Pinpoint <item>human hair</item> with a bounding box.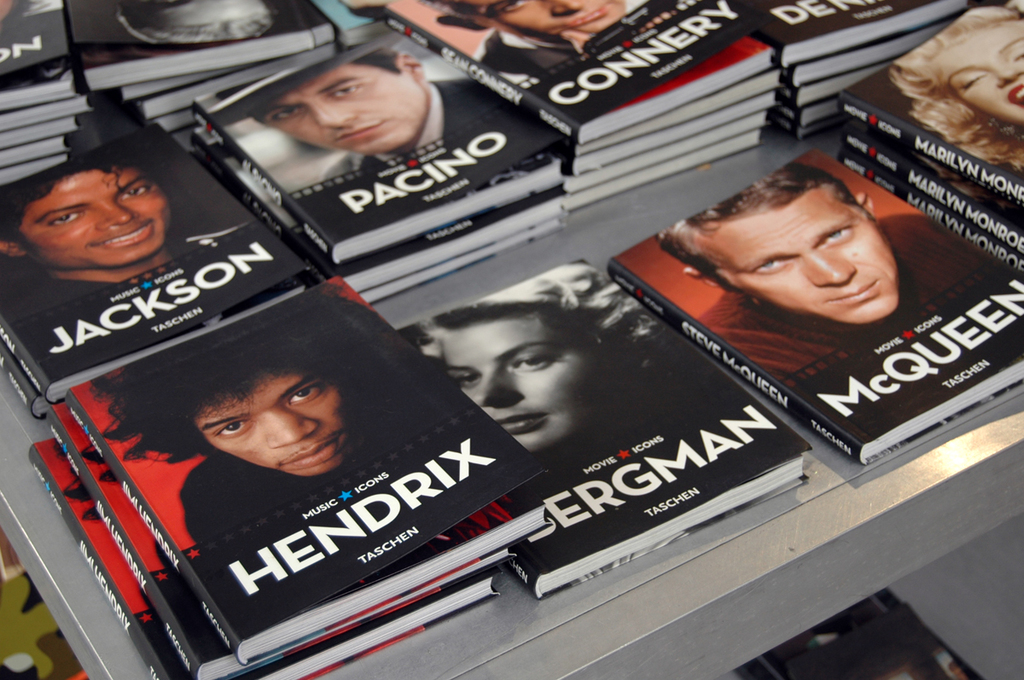
detection(244, 41, 405, 120).
